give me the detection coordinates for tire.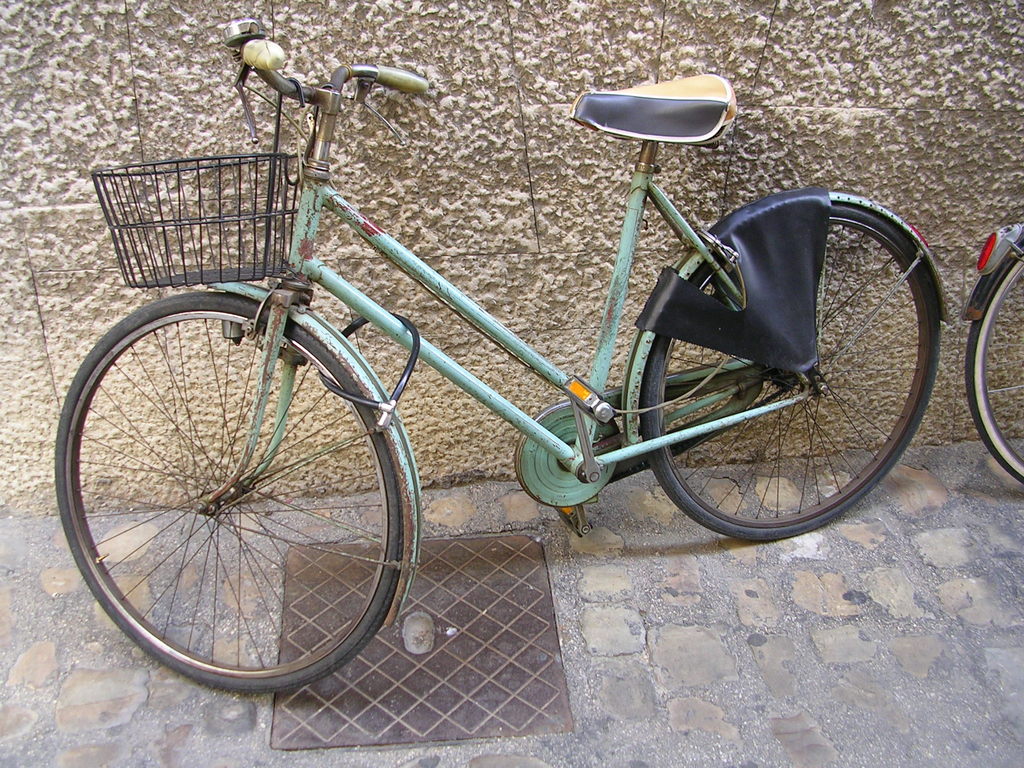
(963,246,1023,486).
